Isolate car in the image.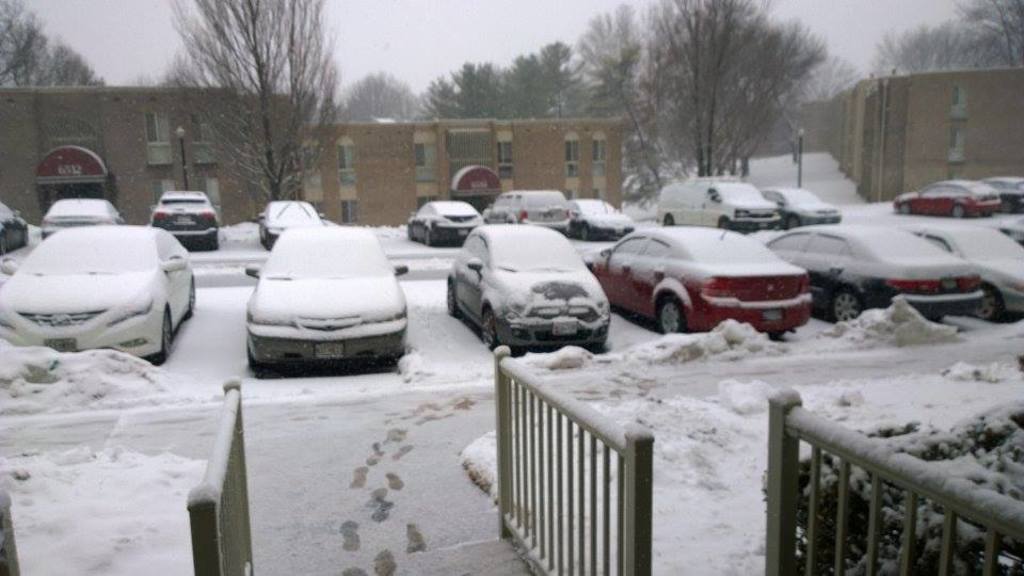
Isolated region: 261/197/332/250.
